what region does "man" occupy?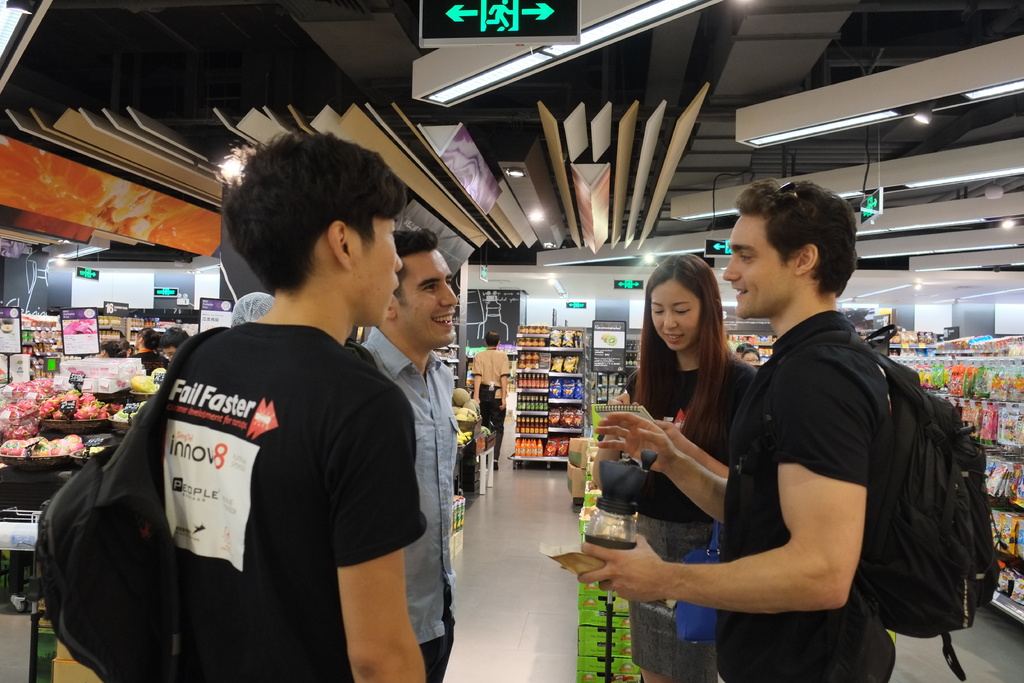
Rect(33, 122, 426, 682).
